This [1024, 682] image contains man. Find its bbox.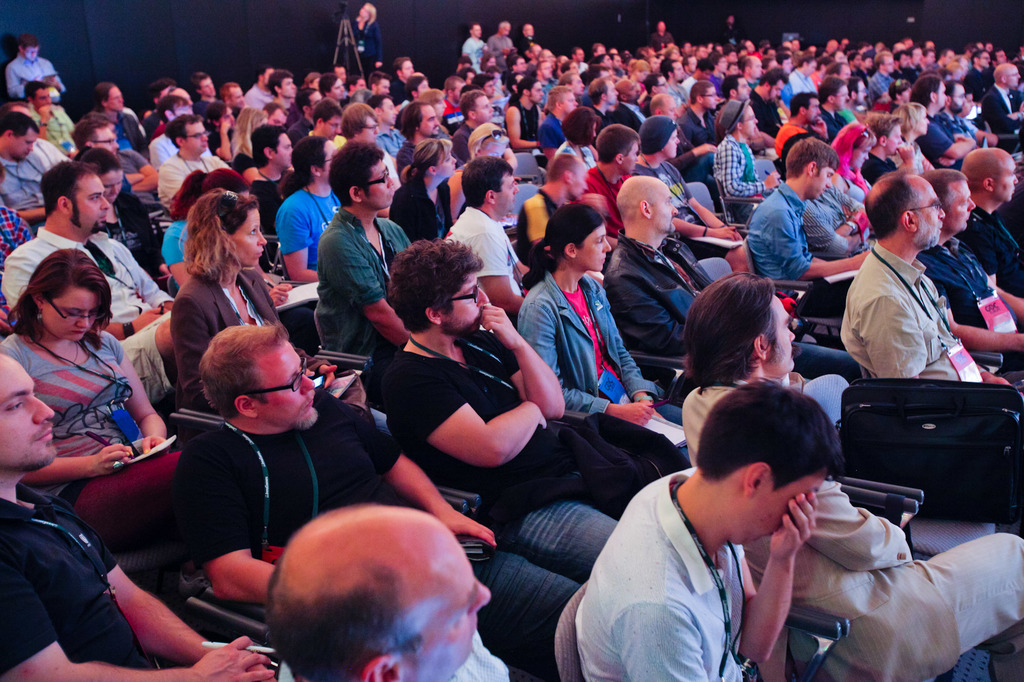
l=156, t=315, r=569, b=681.
